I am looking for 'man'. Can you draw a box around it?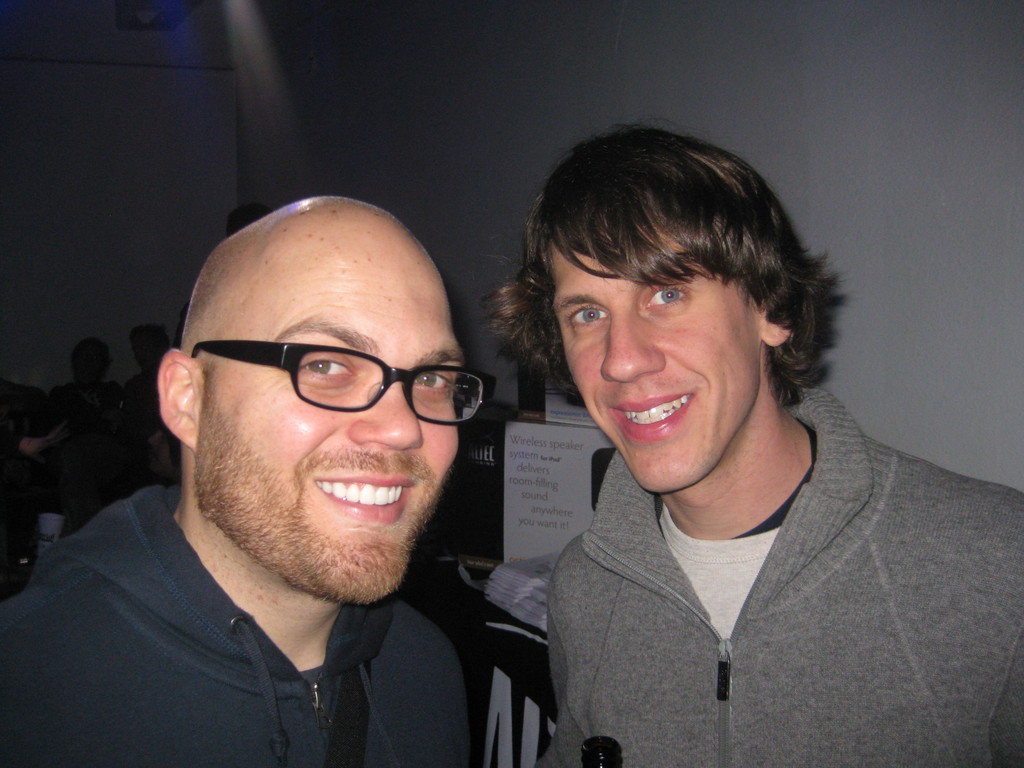
Sure, the bounding box is [left=409, top=154, right=1014, bottom=755].
